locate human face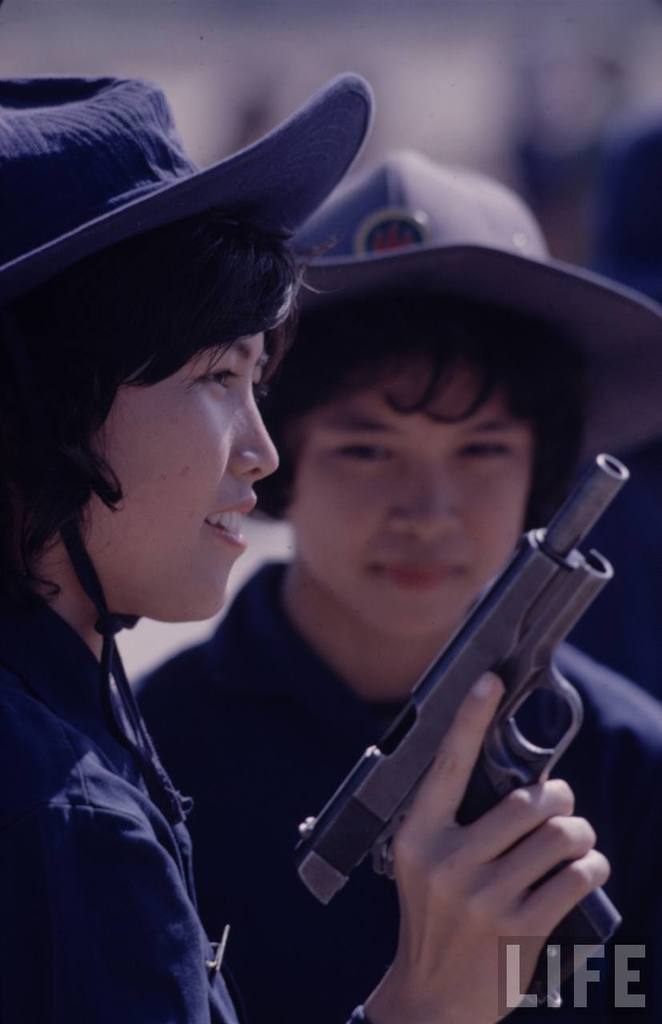
bbox=(80, 323, 284, 621)
